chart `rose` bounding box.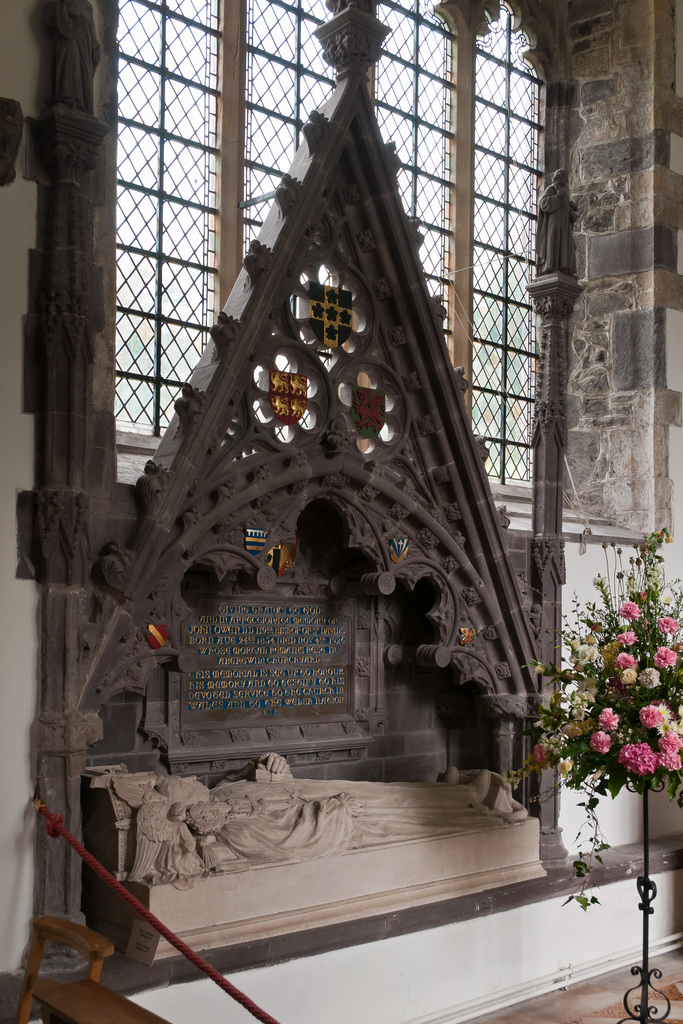
Charted: select_region(620, 666, 639, 684).
